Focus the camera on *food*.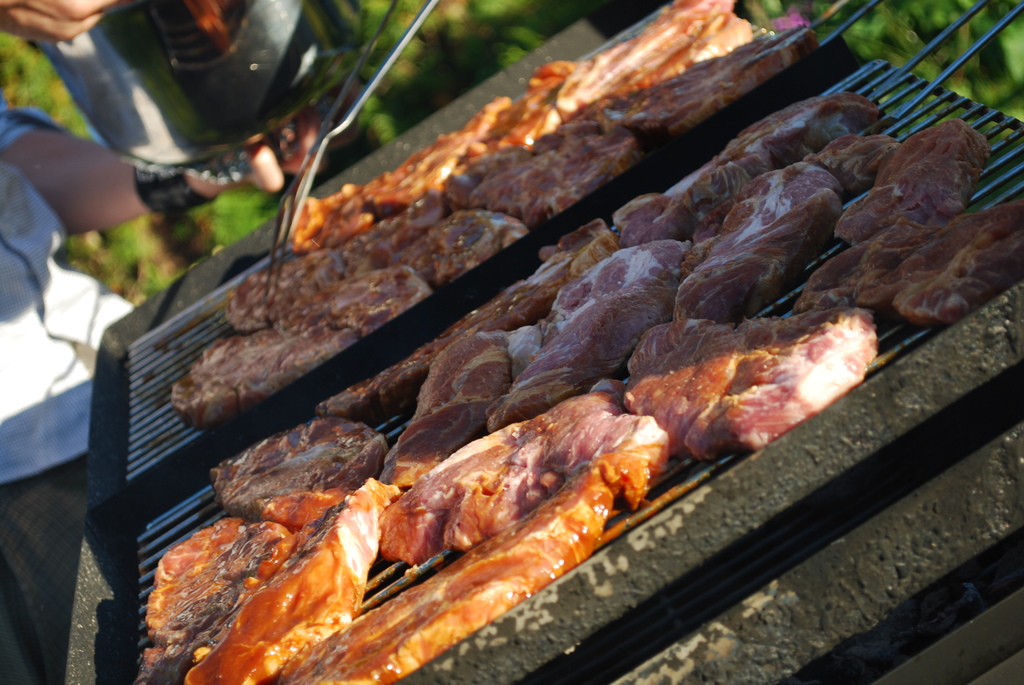
Focus region: locate(611, 311, 874, 476).
